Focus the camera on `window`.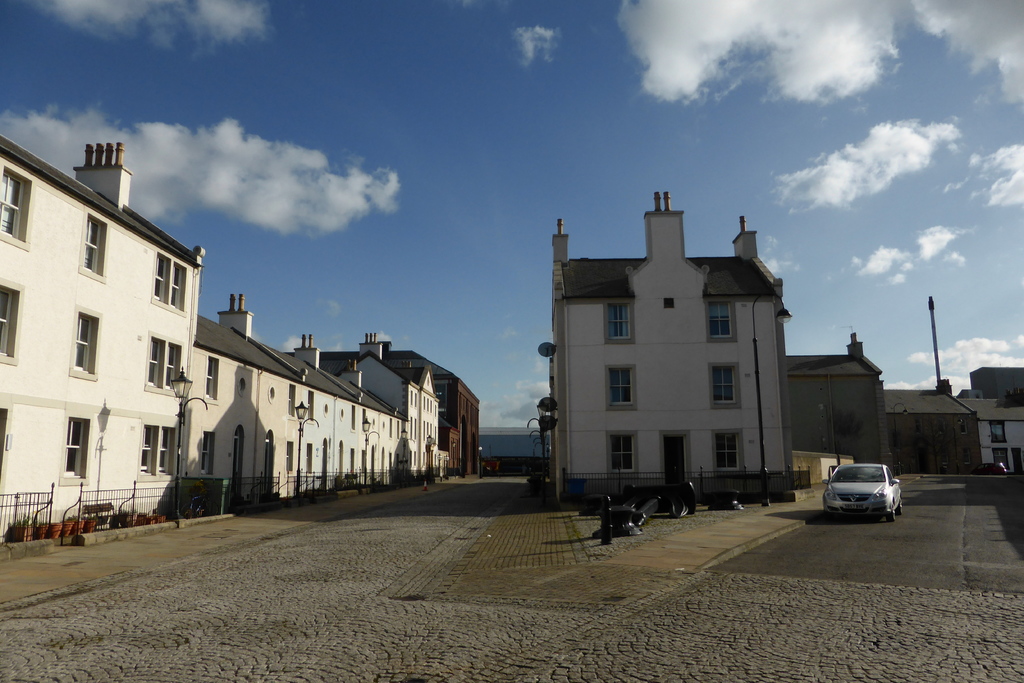
Focus region: {"x1": 0, "y1": 279, "x2": 23, "y2": 363}.
